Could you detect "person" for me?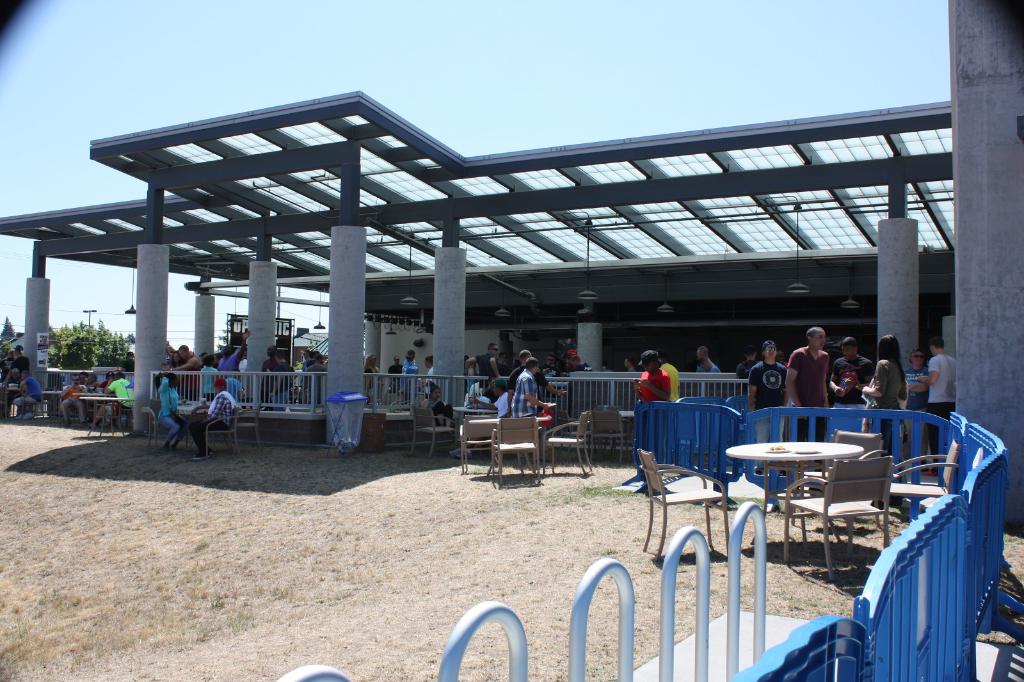
Detection result: (904,347,938,476).
